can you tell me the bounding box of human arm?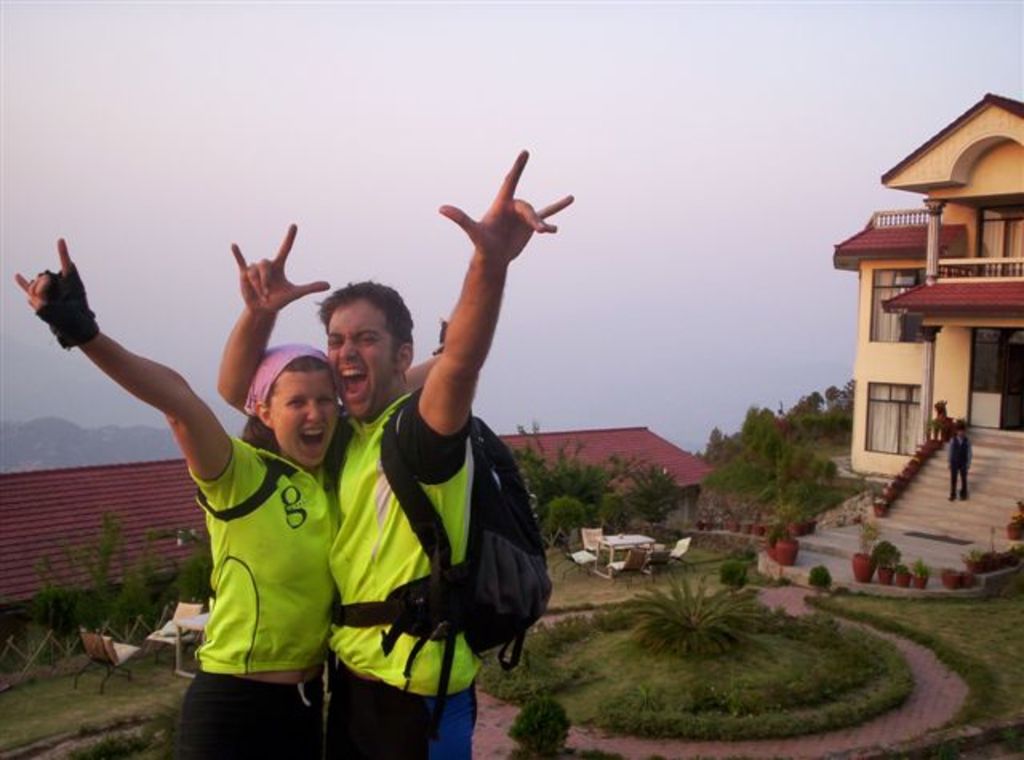
rect(390, 141, 573, 482).
